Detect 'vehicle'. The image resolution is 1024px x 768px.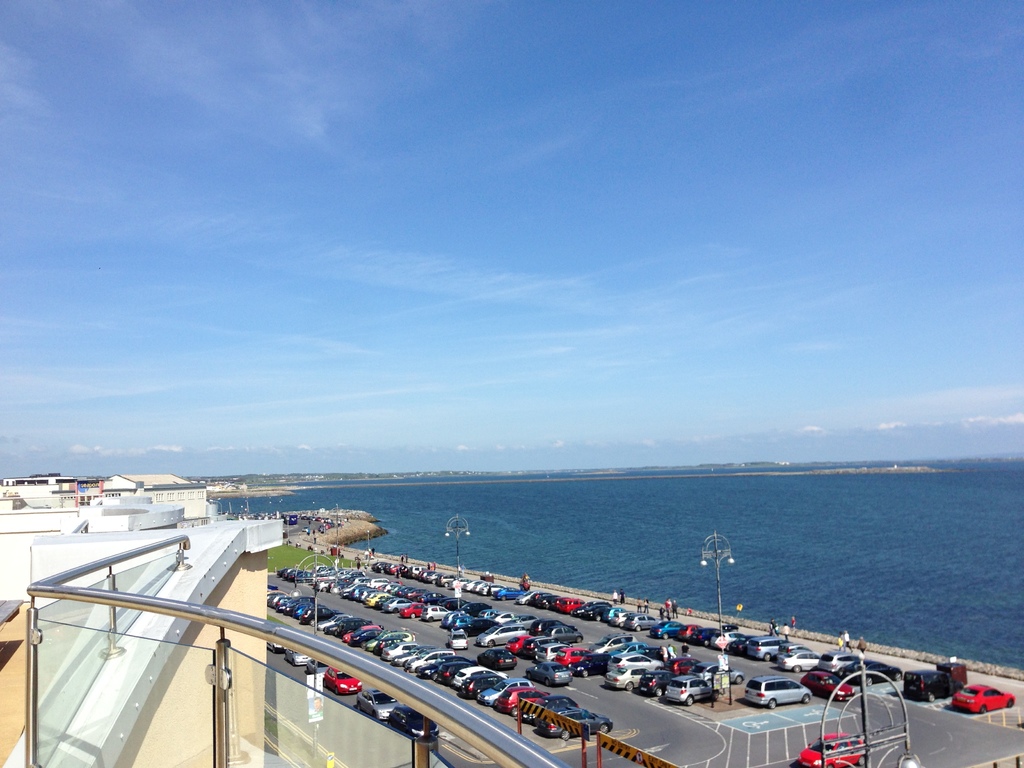
region(319, 667, 365, 696).
